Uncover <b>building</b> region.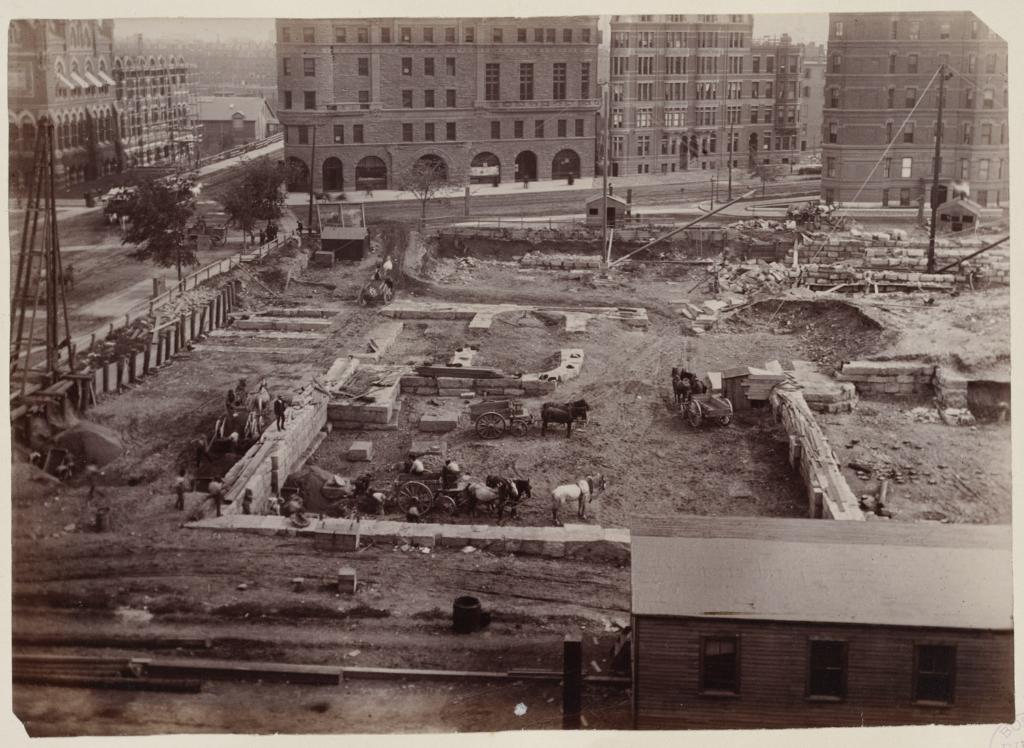
Uncovered: x1=819, y1=12, x2=1007, y2=207.
